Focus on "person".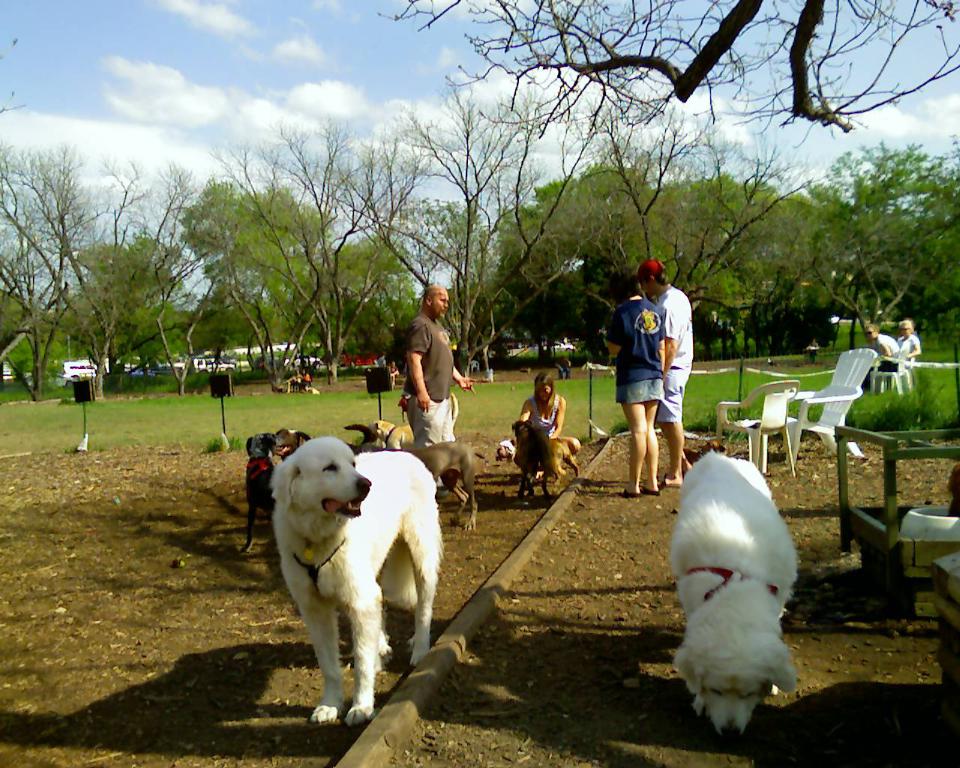
Focused at bbox=(896, 315, 923, 370).
